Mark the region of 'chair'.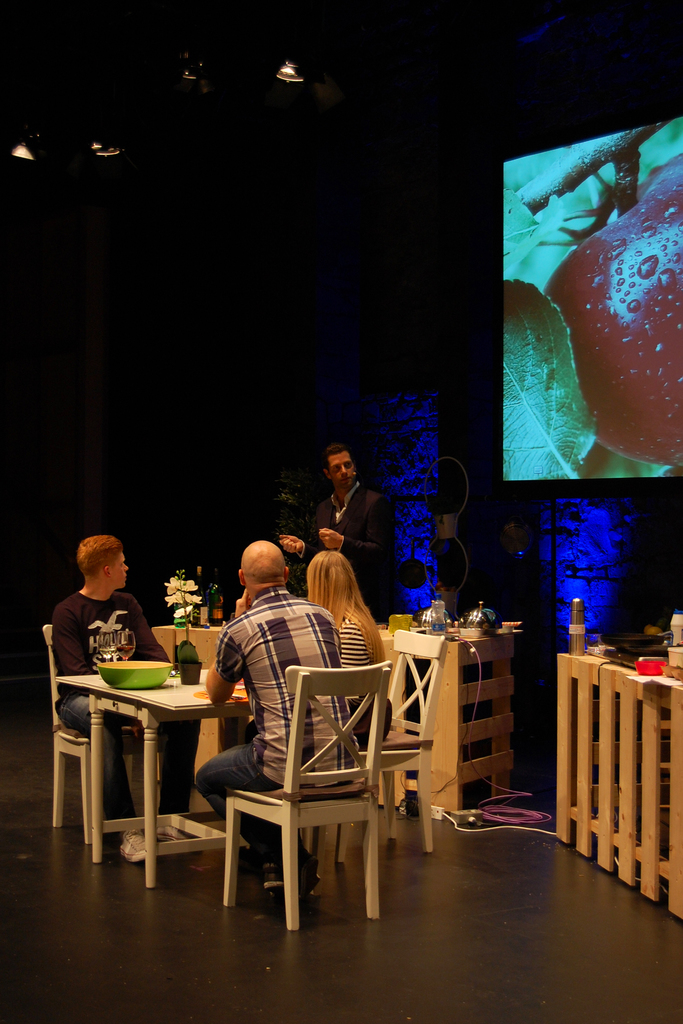
Region: rect(40, 619, 181, 850).
